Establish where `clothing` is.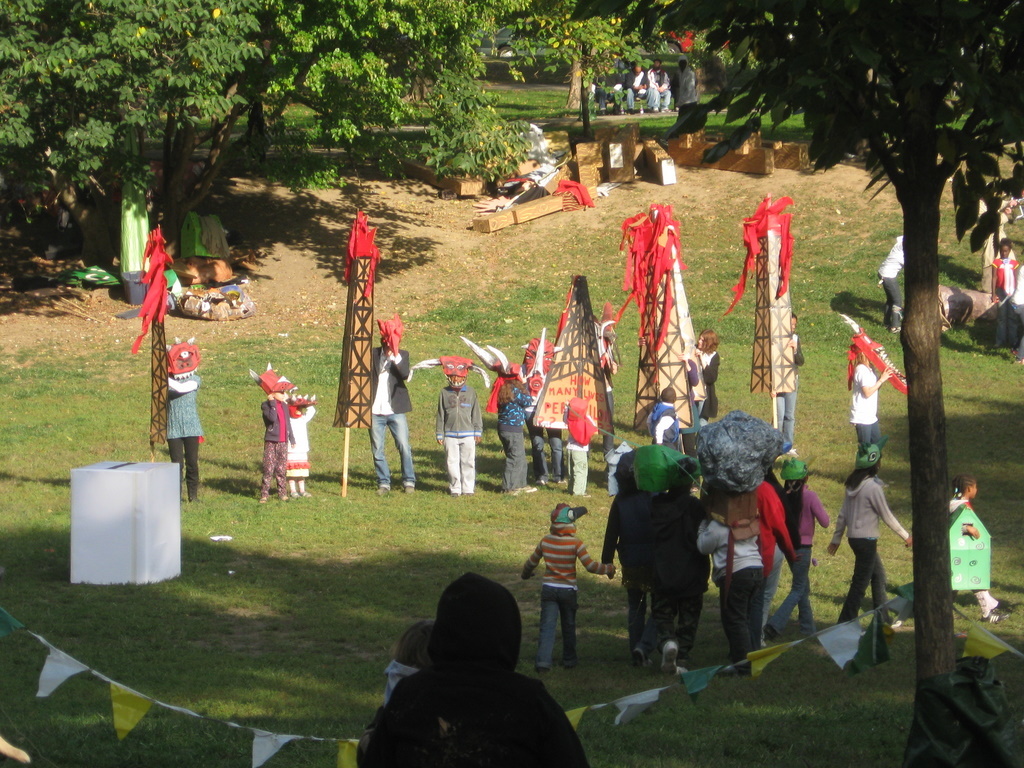
Established at [649, 75, 673, 107].
